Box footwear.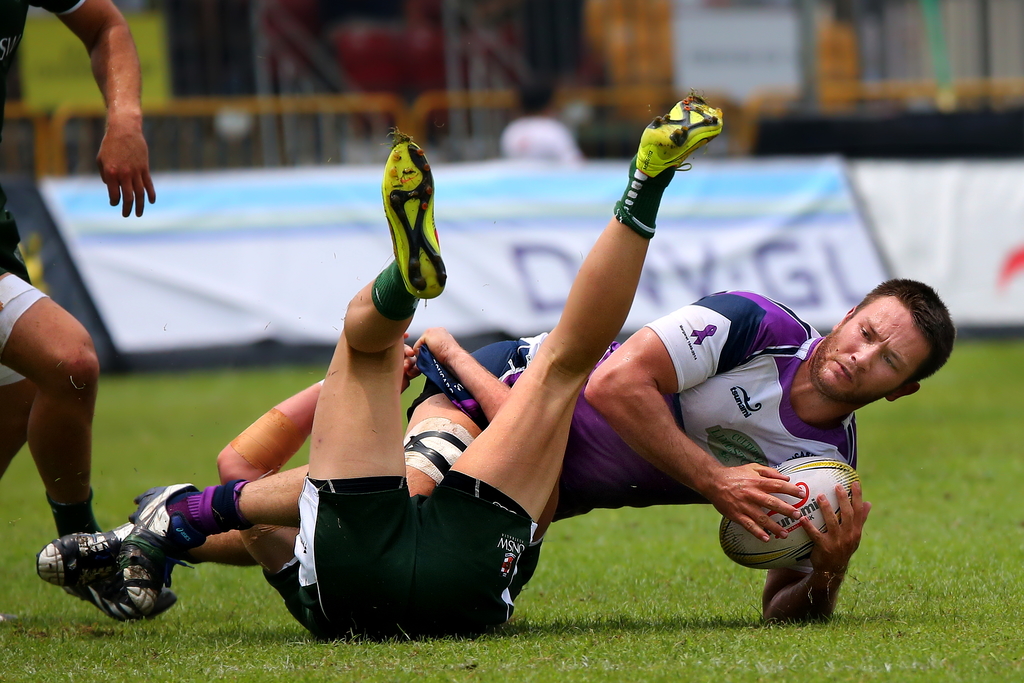
select_region(35, 503, 158, 586).
